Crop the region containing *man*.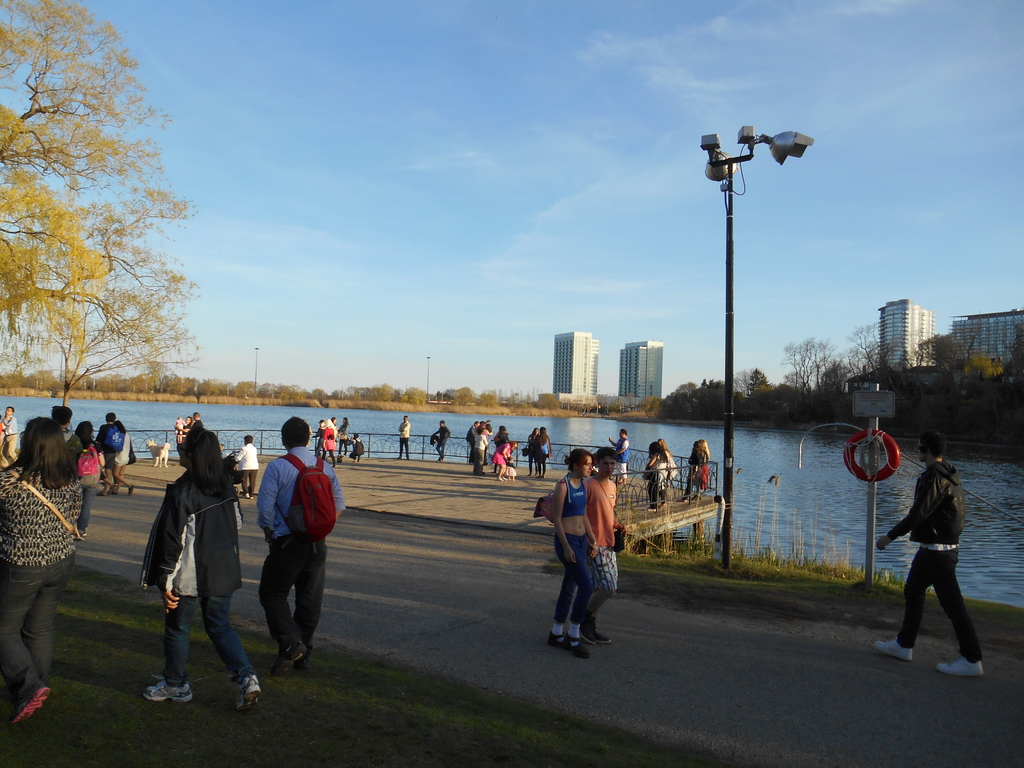
Crop region: box=[609, 428, 628, 484].
